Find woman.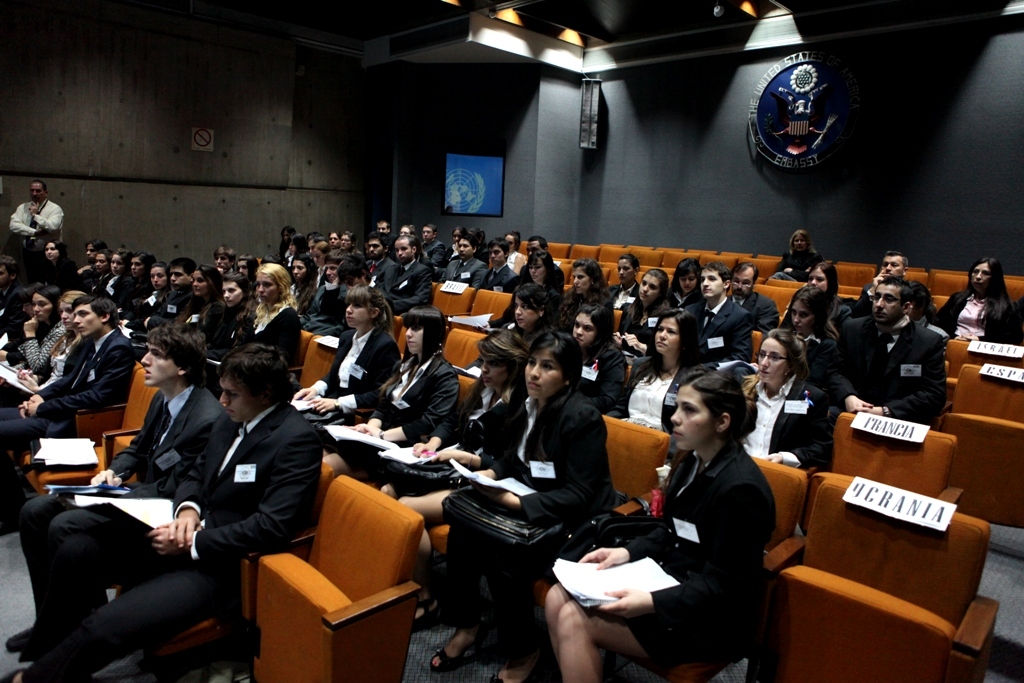
rect(778, 260, 852, 323).
